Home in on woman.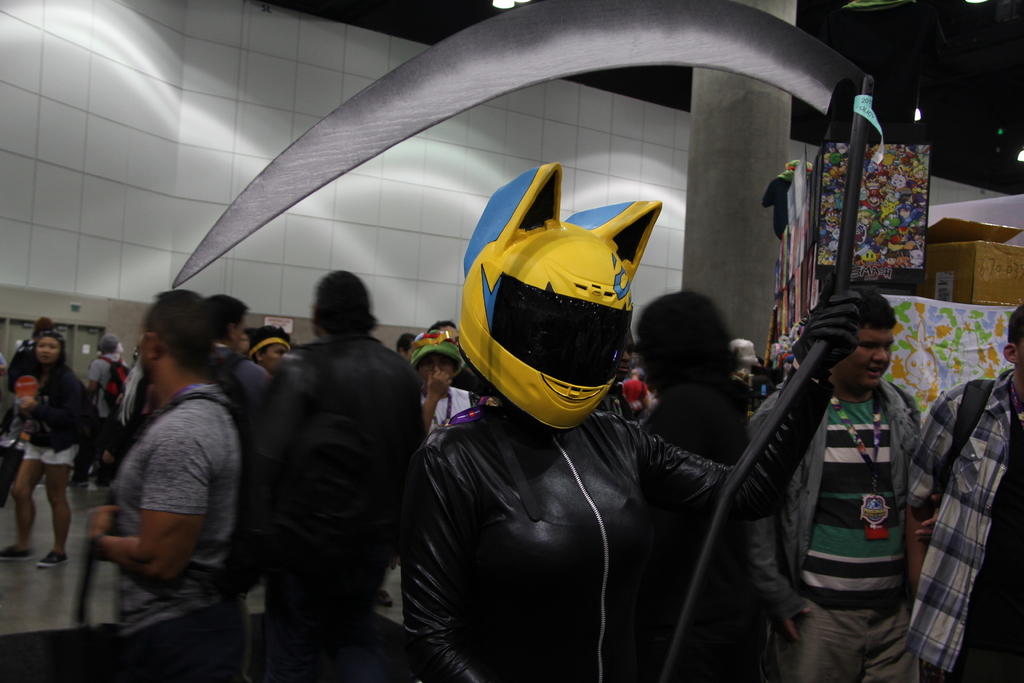
Homed in at bbox=[639, 292, 779, 682].
